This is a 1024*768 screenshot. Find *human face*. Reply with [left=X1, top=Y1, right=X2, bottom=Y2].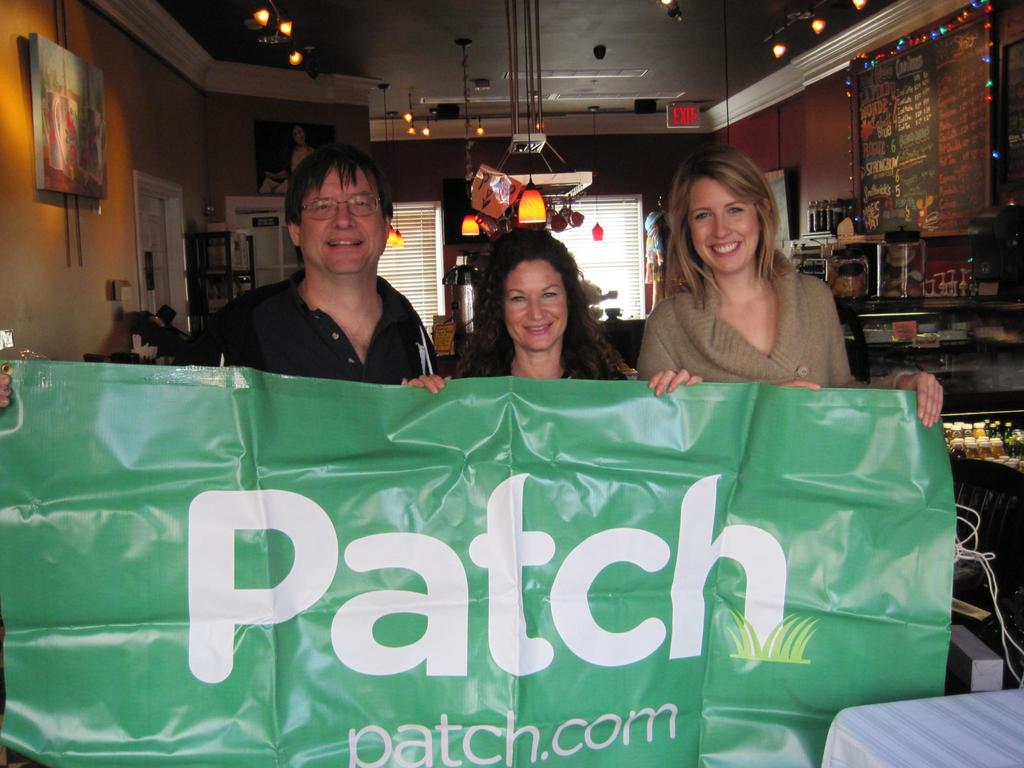
[left=689, top=179, right=758, bottom=269].
